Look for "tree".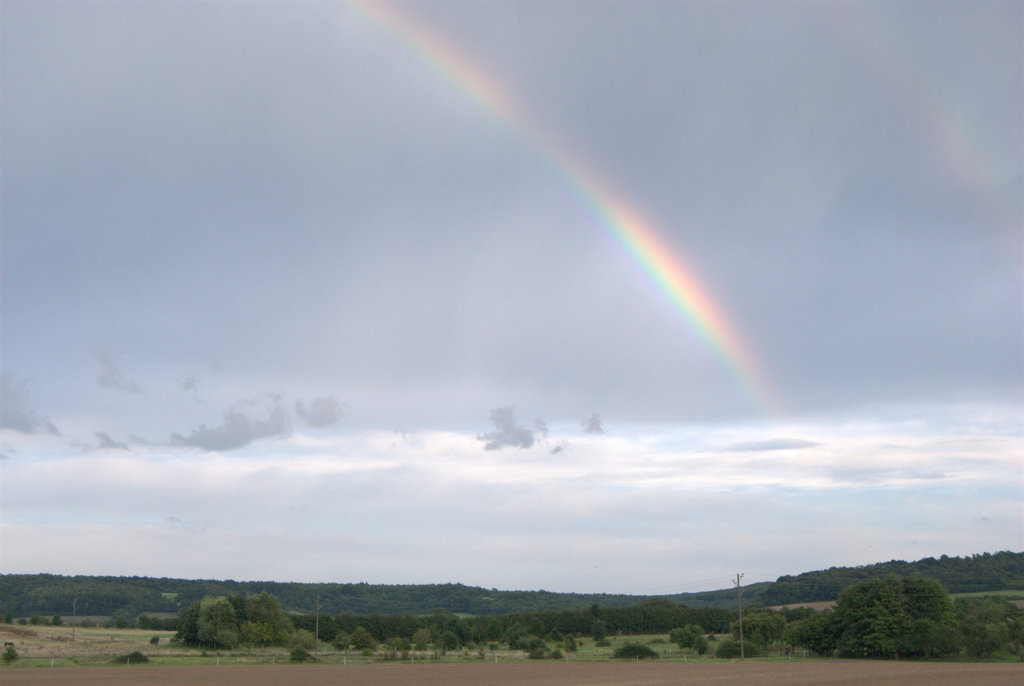
Found: {"left": 526, "top": 637, "right": 560, "bottom": 658}.
